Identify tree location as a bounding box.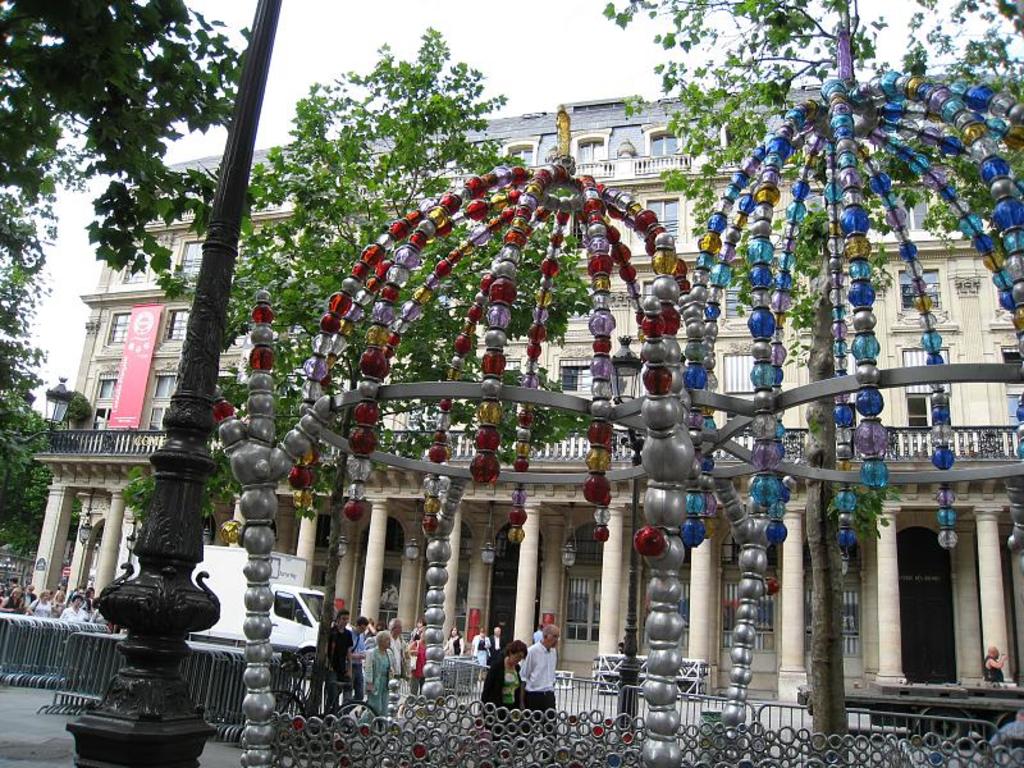
{"x1": 0, "y1": 133, "x2": 41, "y2": 457}.
